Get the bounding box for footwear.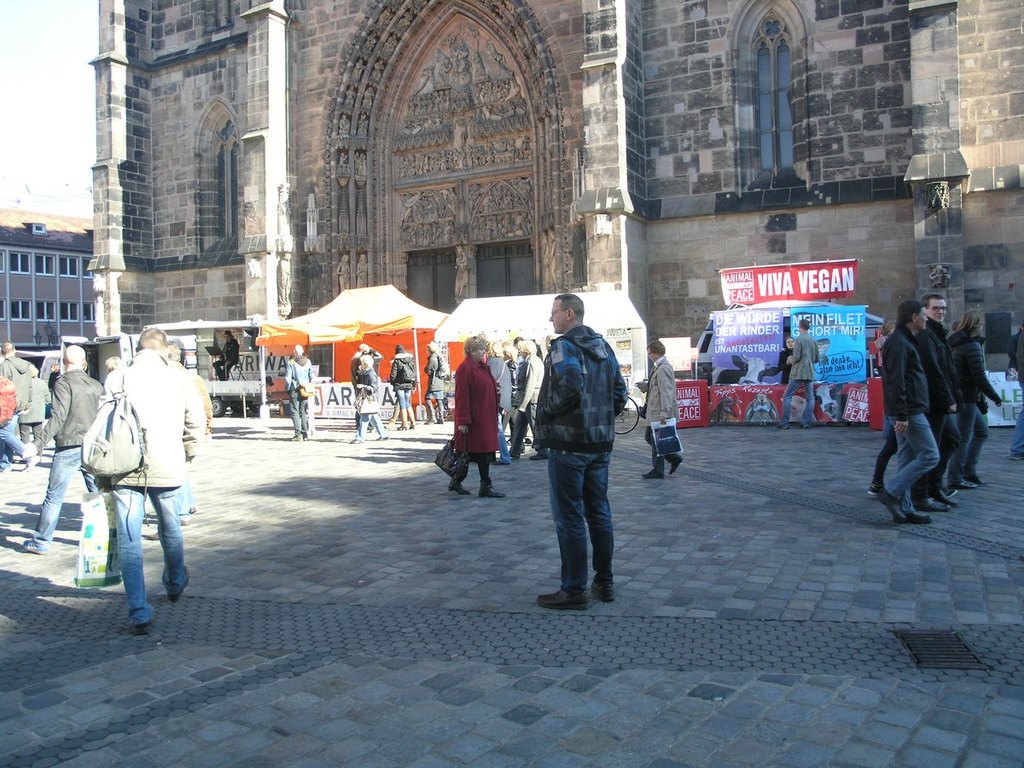
box(19, 441, 40, 476).
